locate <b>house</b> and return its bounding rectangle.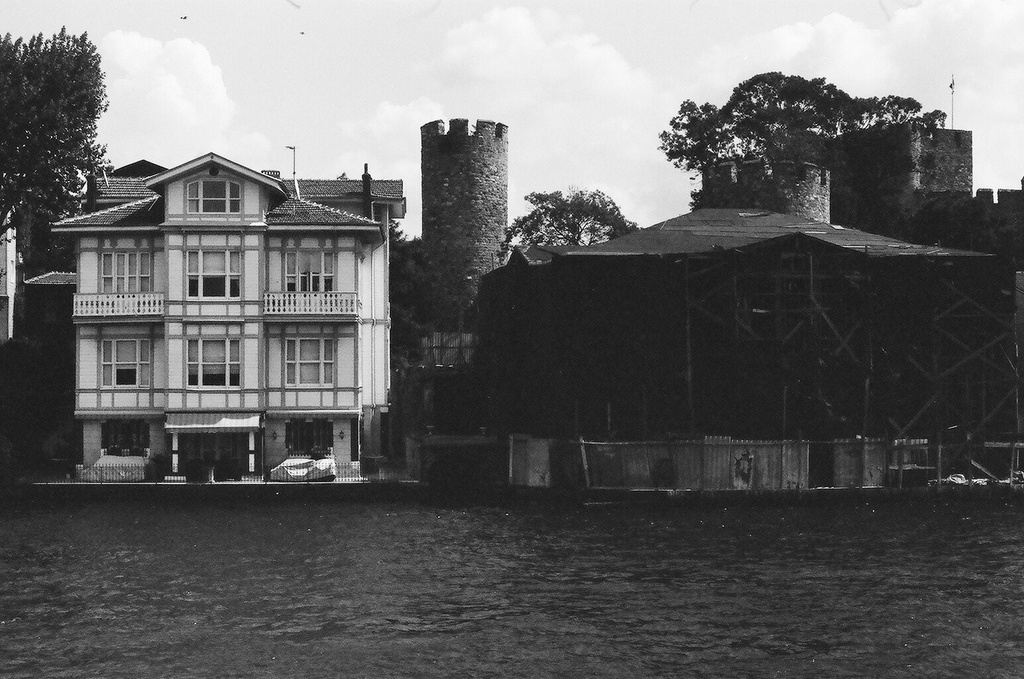
bbox=(22, 264, 73, 349).
